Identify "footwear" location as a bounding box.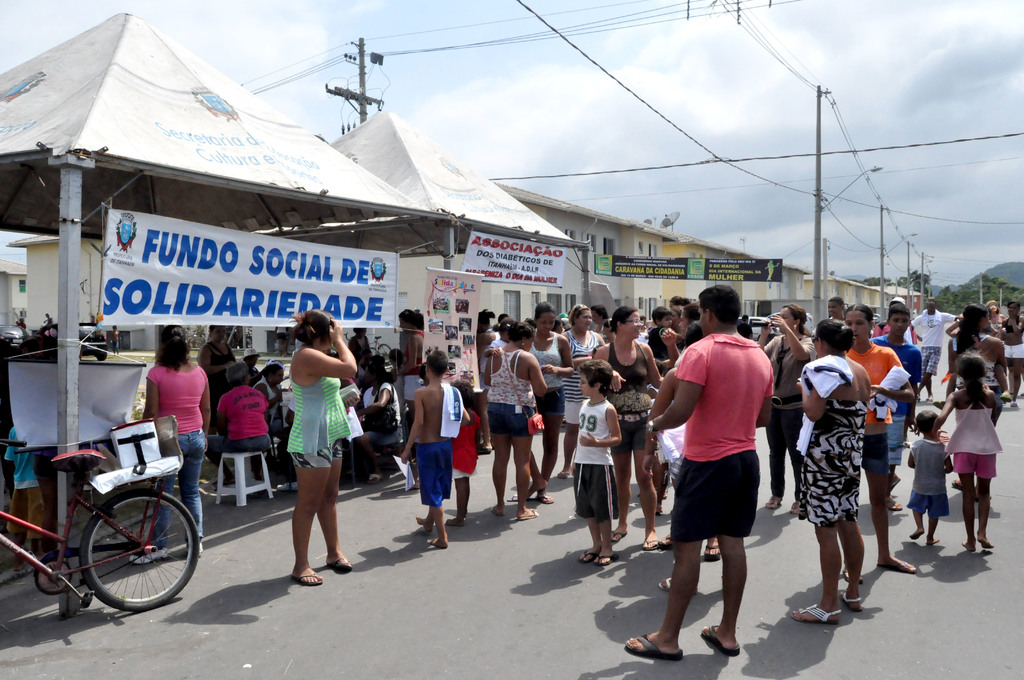
box(705, 623, 743, 656).
